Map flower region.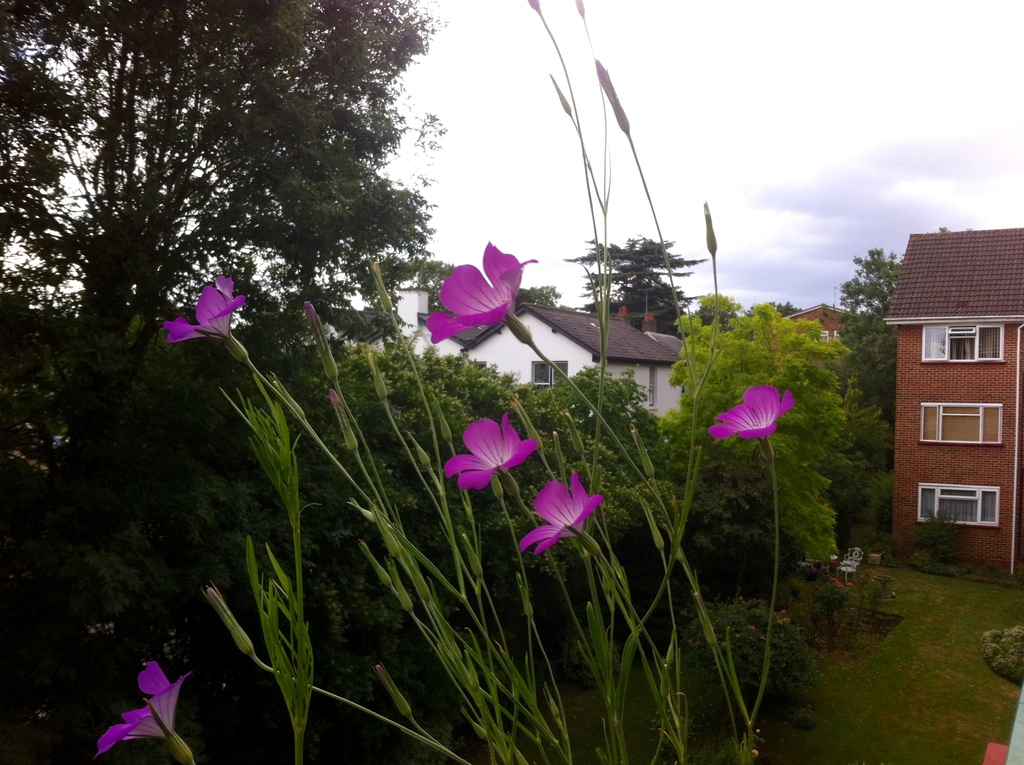
Mapped to (449, 408, 540, 503).
